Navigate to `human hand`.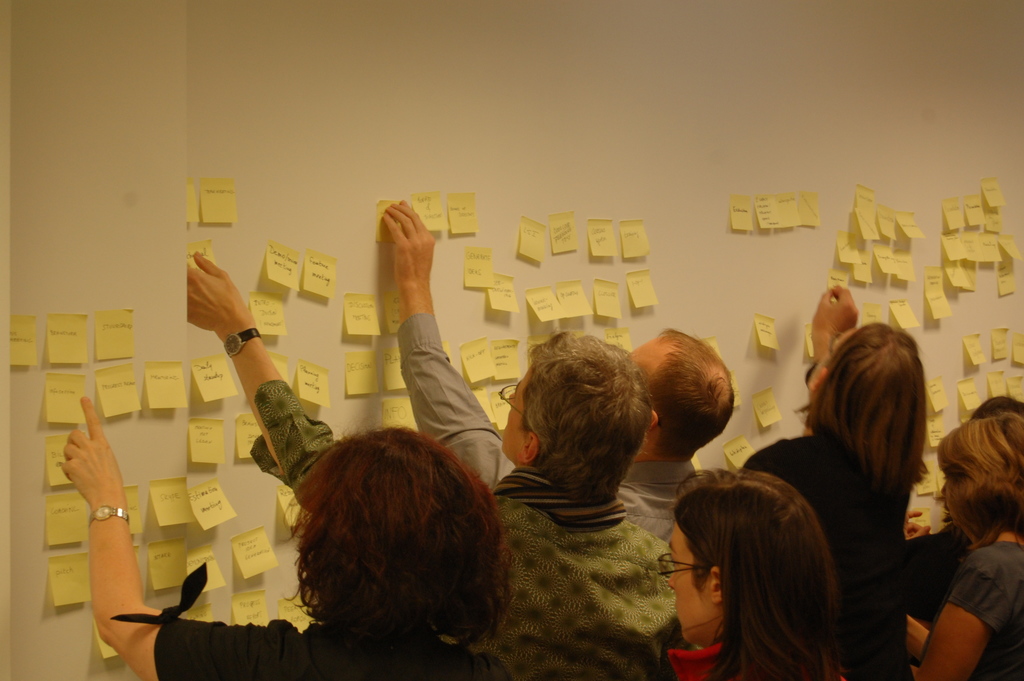
Navigation target: BBox(900, 510, 934, 544).
